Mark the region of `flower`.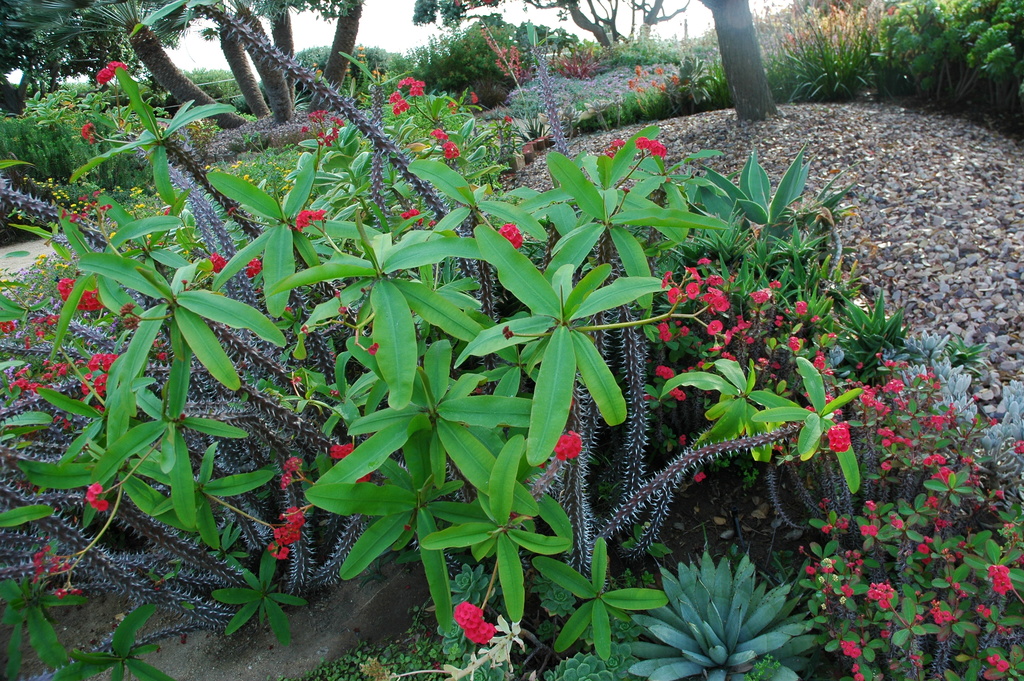
Region: region(278, 458, 295, 491).
